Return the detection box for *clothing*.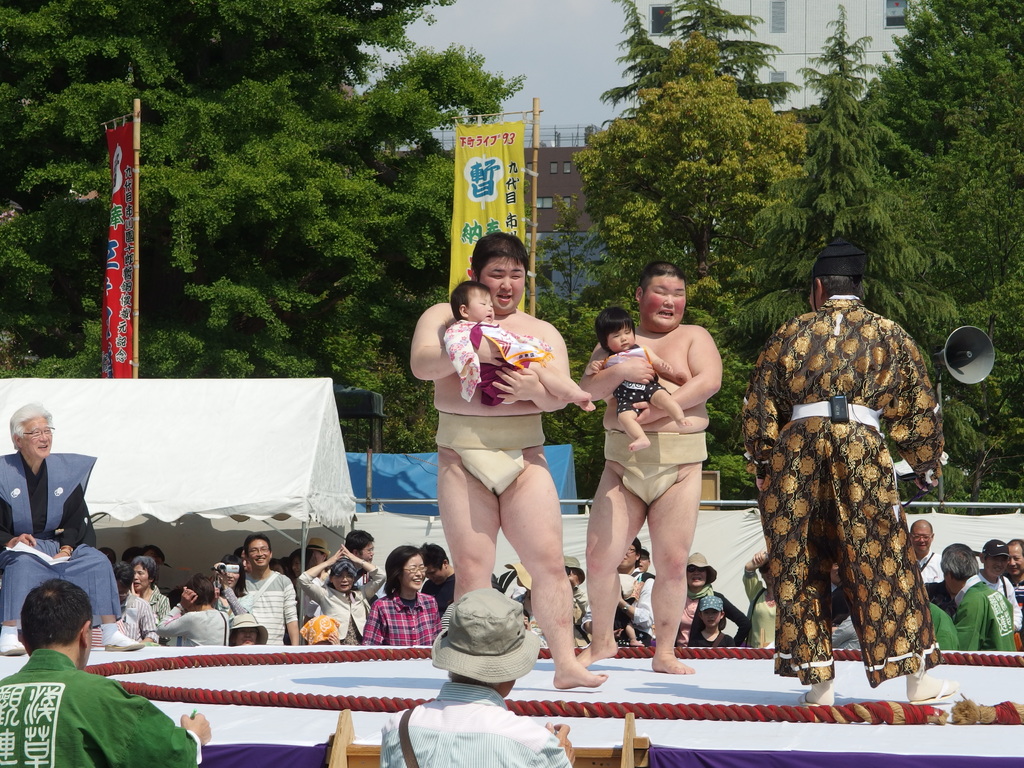
740/260/950/697.
